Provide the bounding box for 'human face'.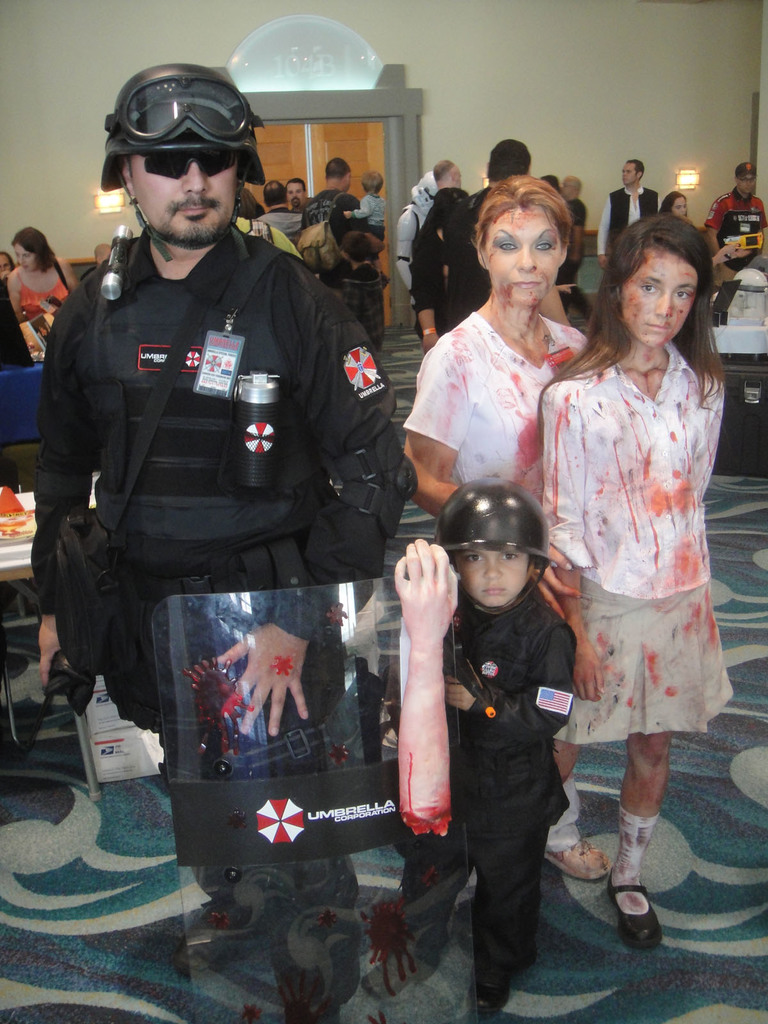
x1=123, y1=130, x2=224, y2=239.
